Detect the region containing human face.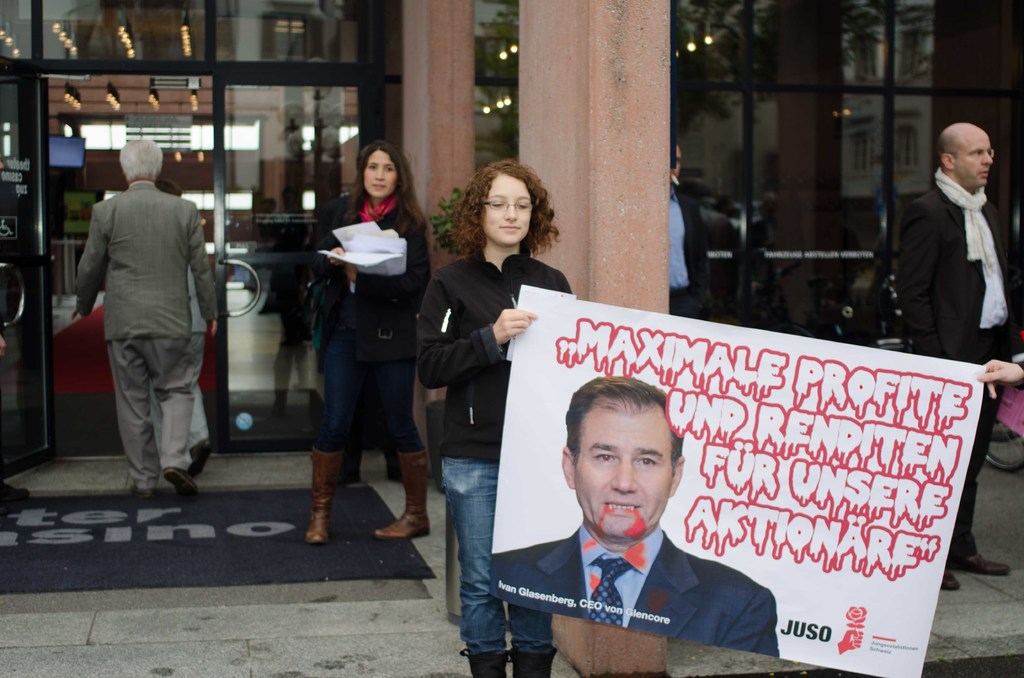
BBox(576, 412, 675, 538).
